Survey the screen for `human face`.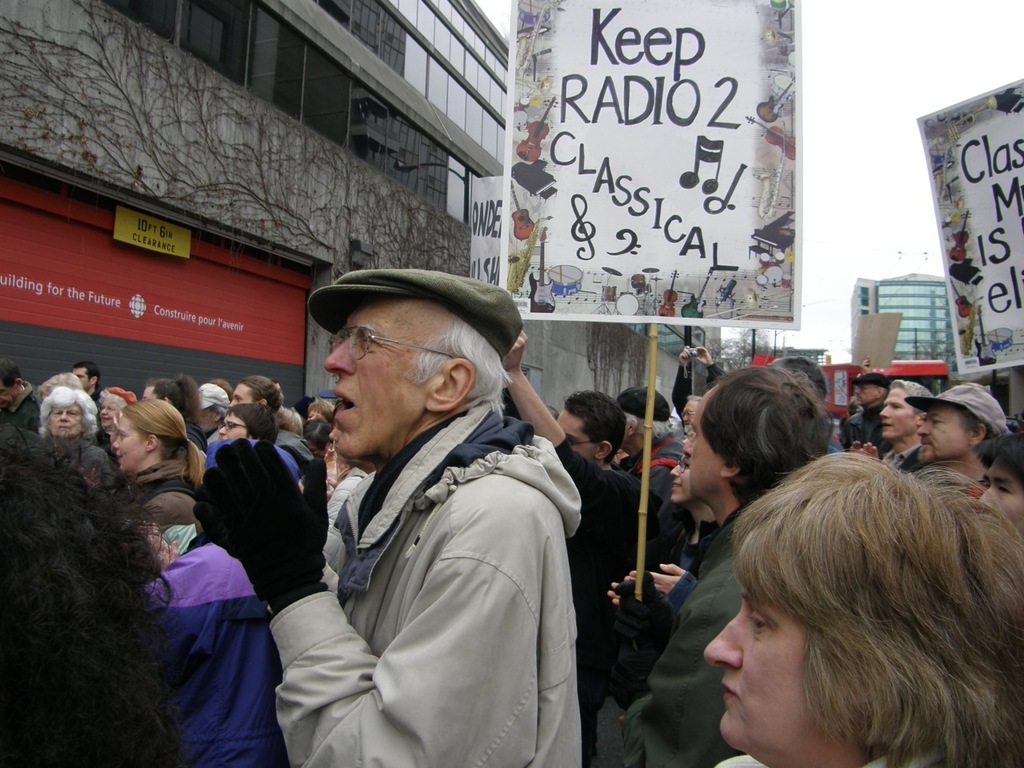
Survey found: region(702, 582, 816, 754).
